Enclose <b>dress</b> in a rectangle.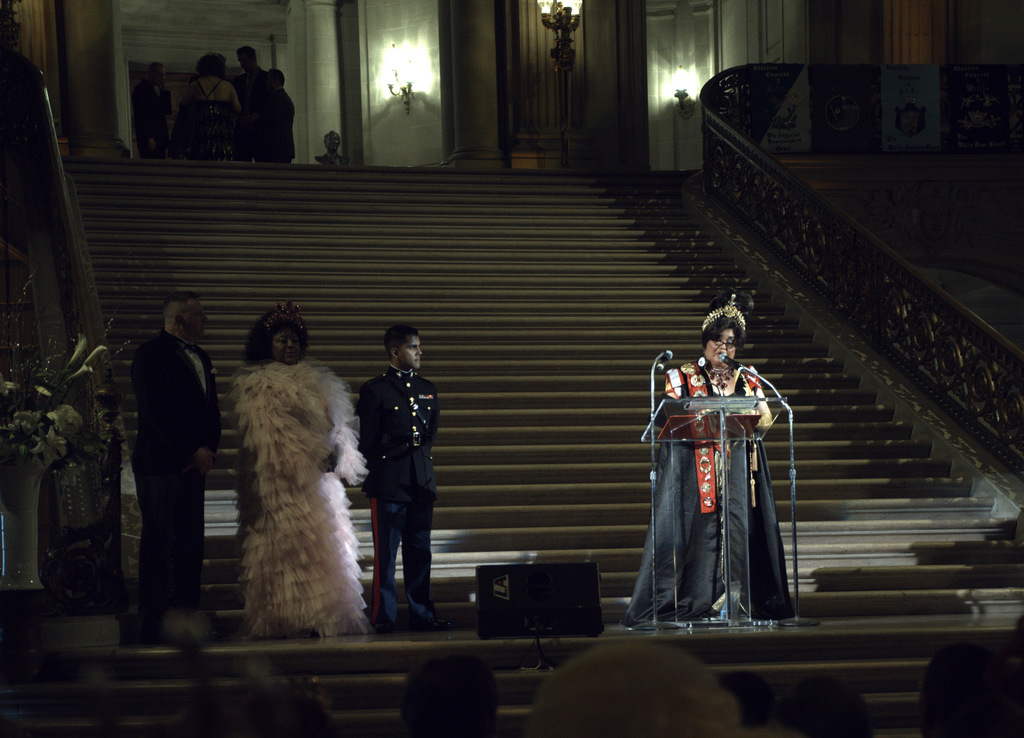
select_region(228, 355, 365, 639).
